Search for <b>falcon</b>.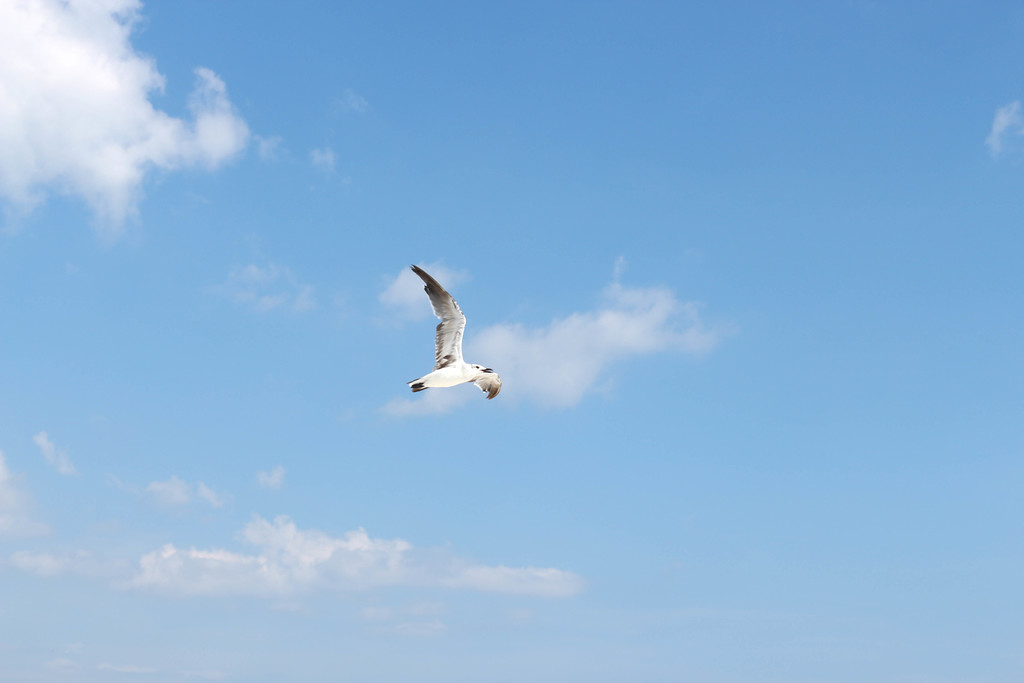
Found at (left=394, top=258, right=504, bottom=409).
